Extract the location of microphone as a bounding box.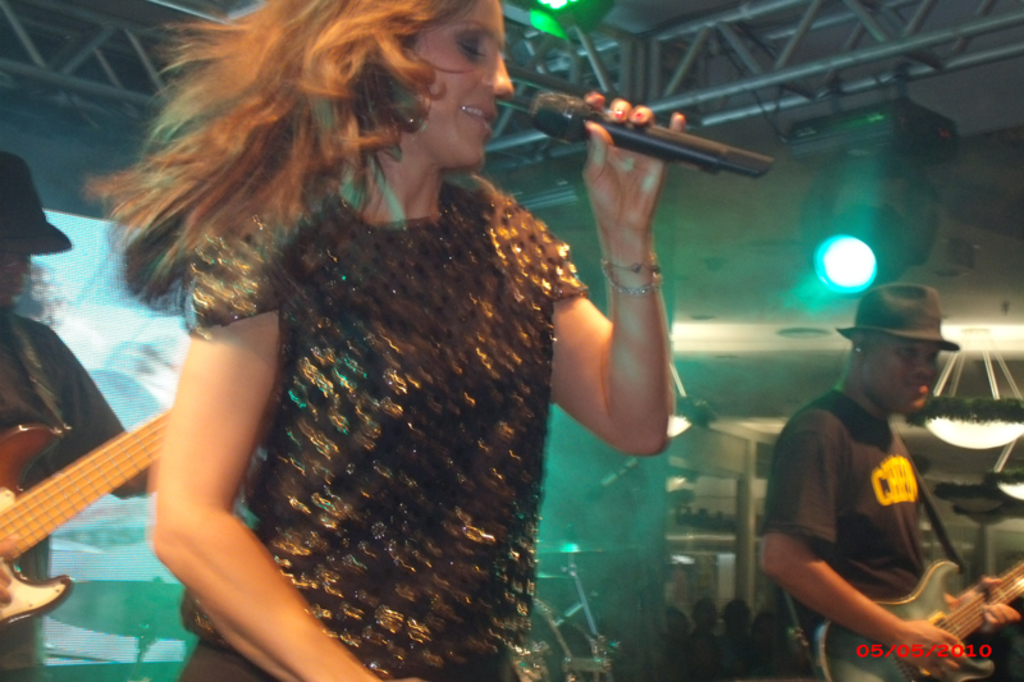
(x1=516, y1=82, x2=777, y2=203).
